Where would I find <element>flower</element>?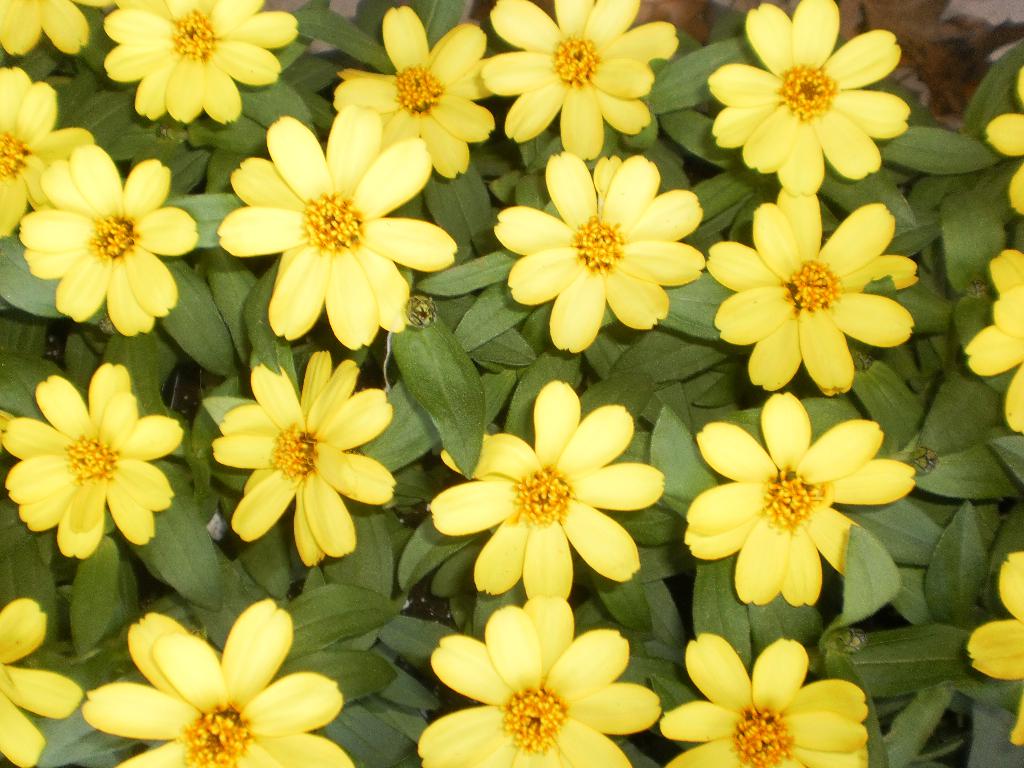
At BBox(19, 363, 180, 559).
